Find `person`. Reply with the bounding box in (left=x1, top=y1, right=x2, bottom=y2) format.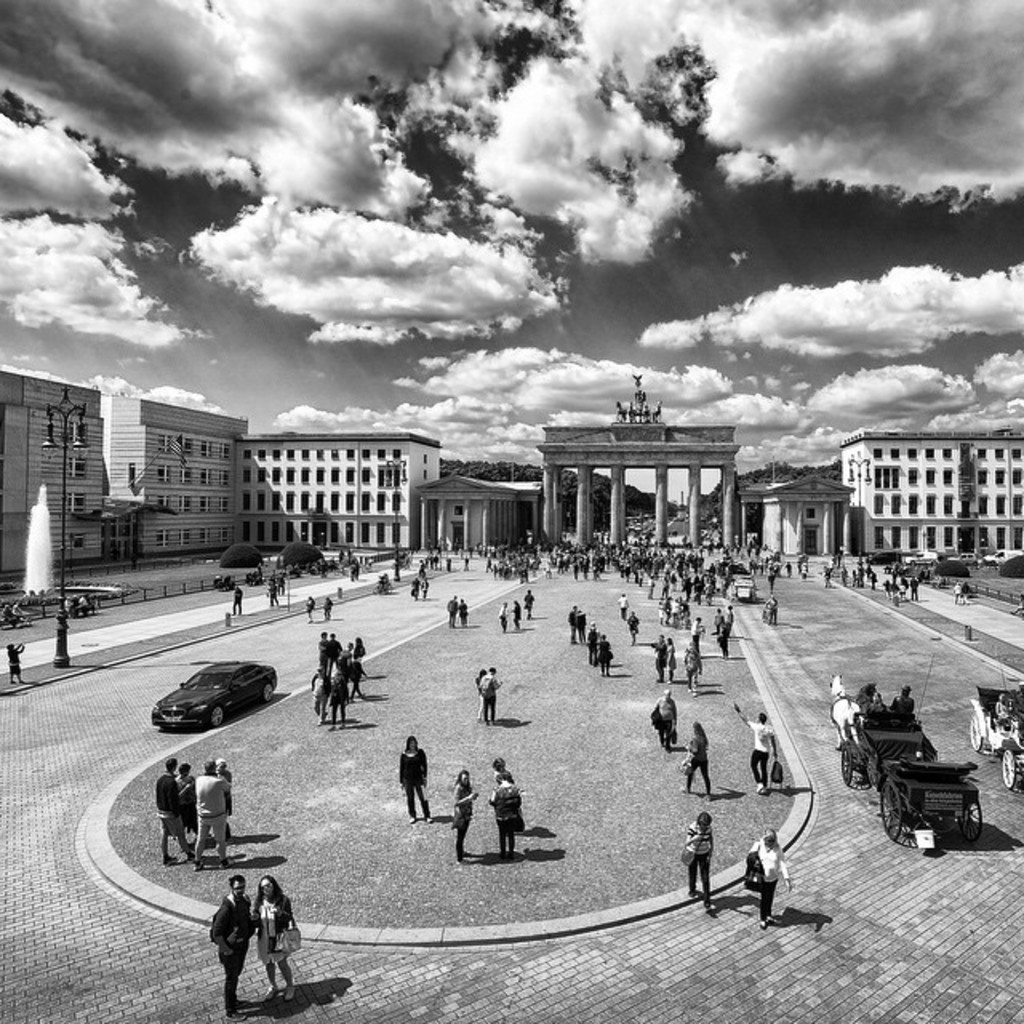
(left=848, top=568, right=858, bottom=589).
